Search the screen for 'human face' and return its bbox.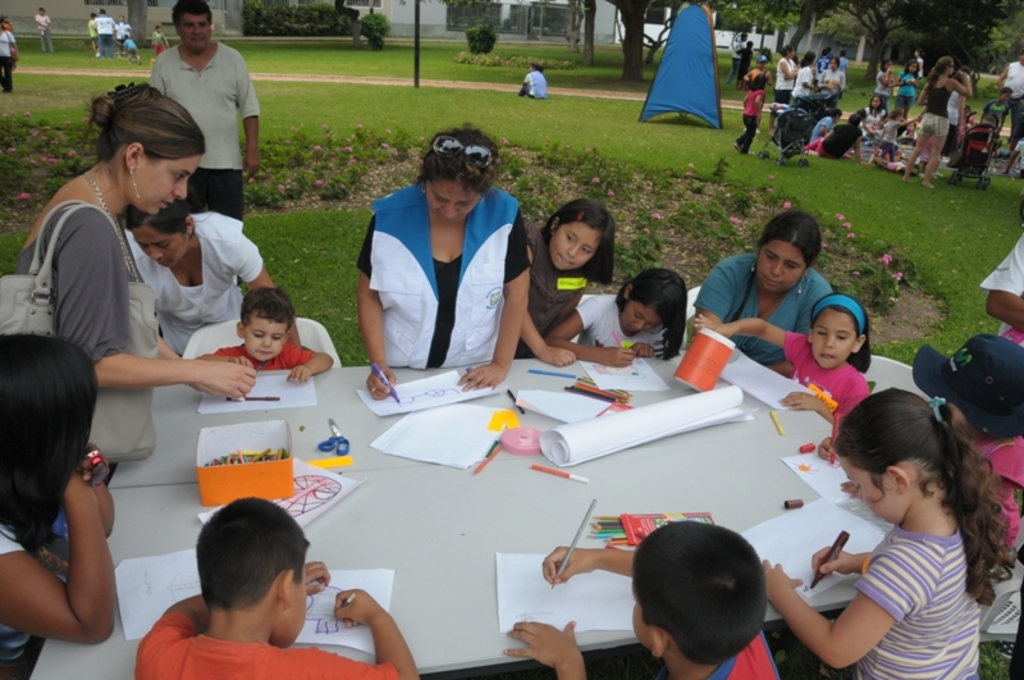
Found: (550, 225, 603, 273).
